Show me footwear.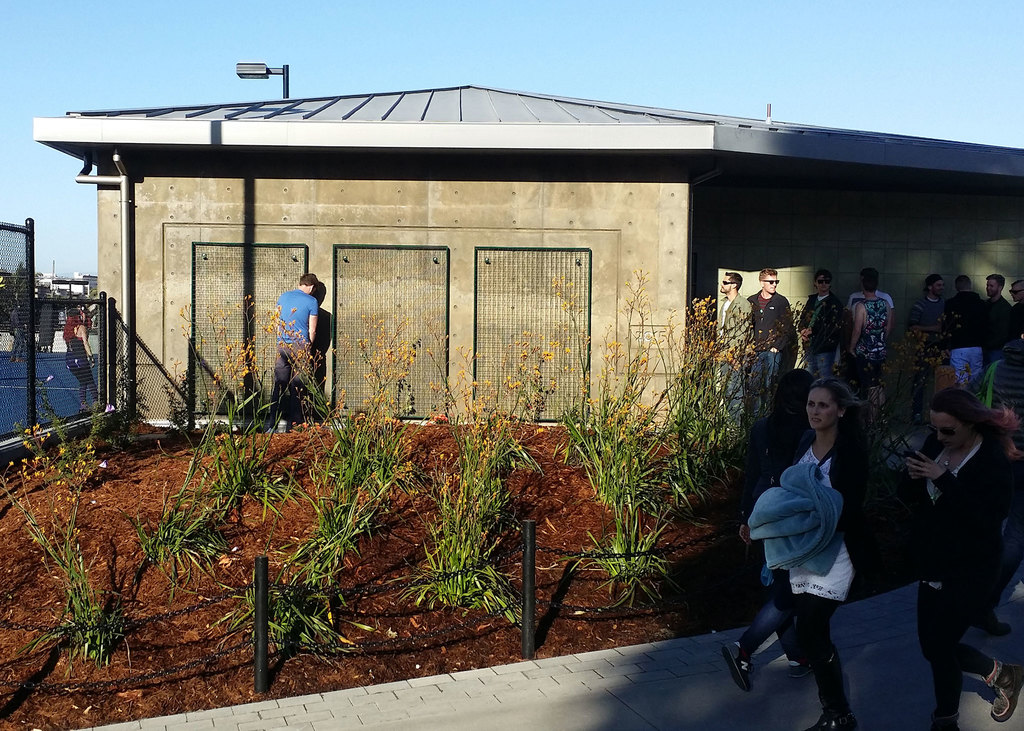
footwear is here: left=984, top=657, right=1023, bottom=720.
